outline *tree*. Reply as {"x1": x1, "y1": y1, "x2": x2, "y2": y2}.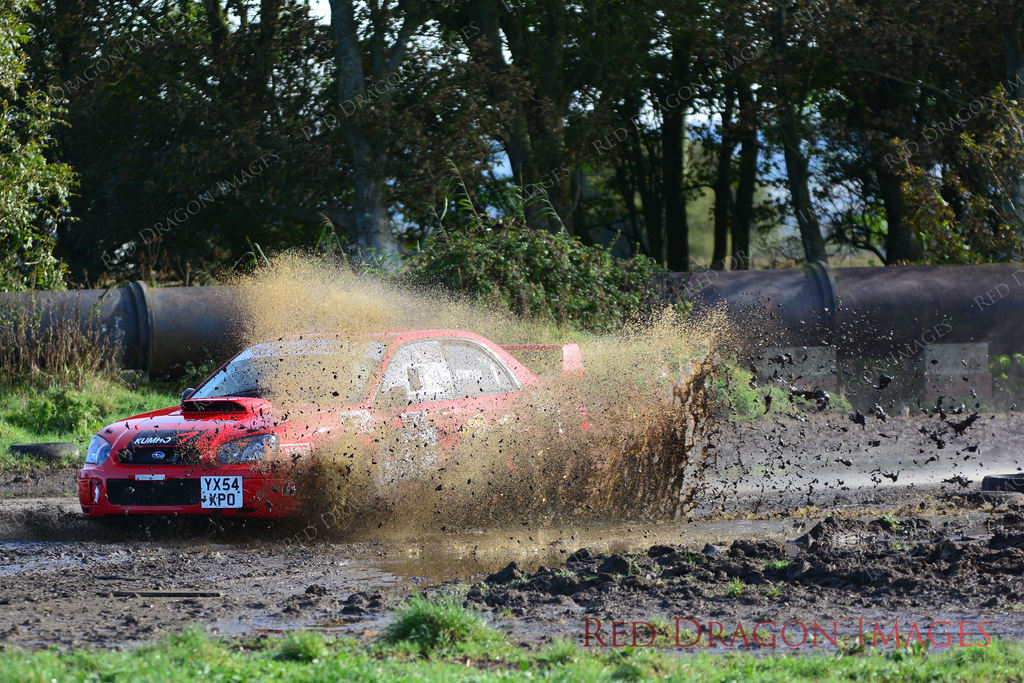
{"x1": 0, "y1": 0, "x2": 69, "y2": 302}.
